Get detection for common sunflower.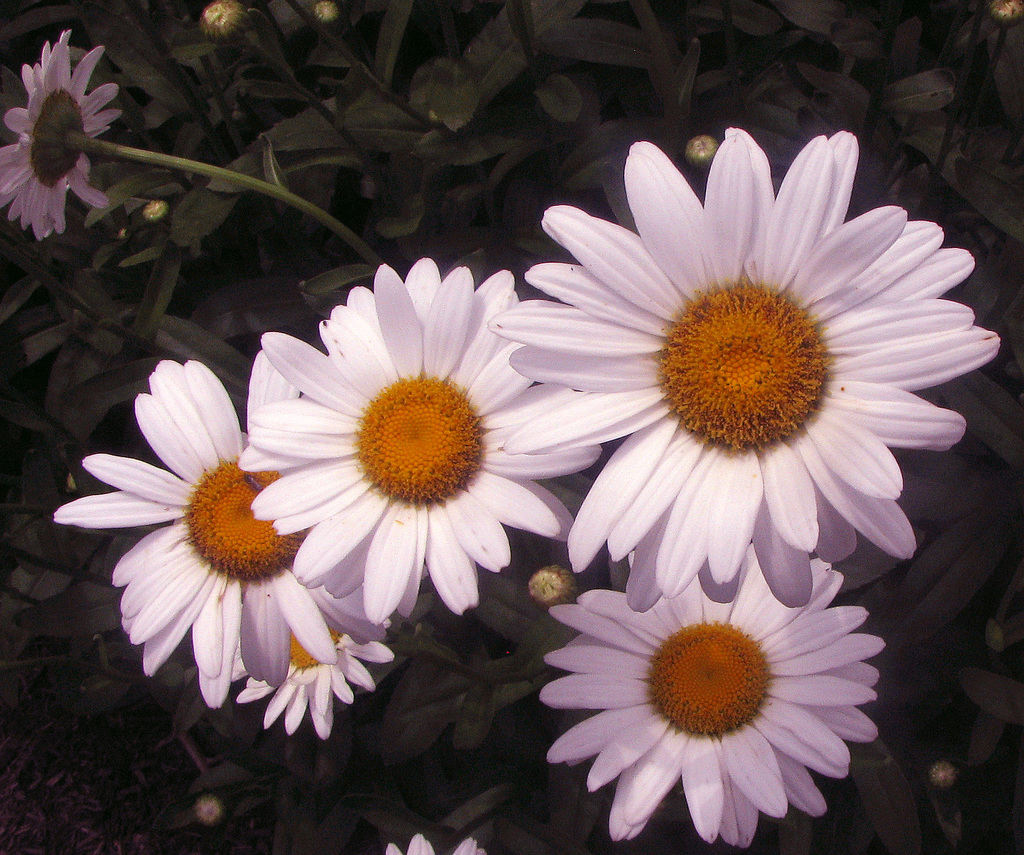
Detection: detection(253, 260, 604, 627).
